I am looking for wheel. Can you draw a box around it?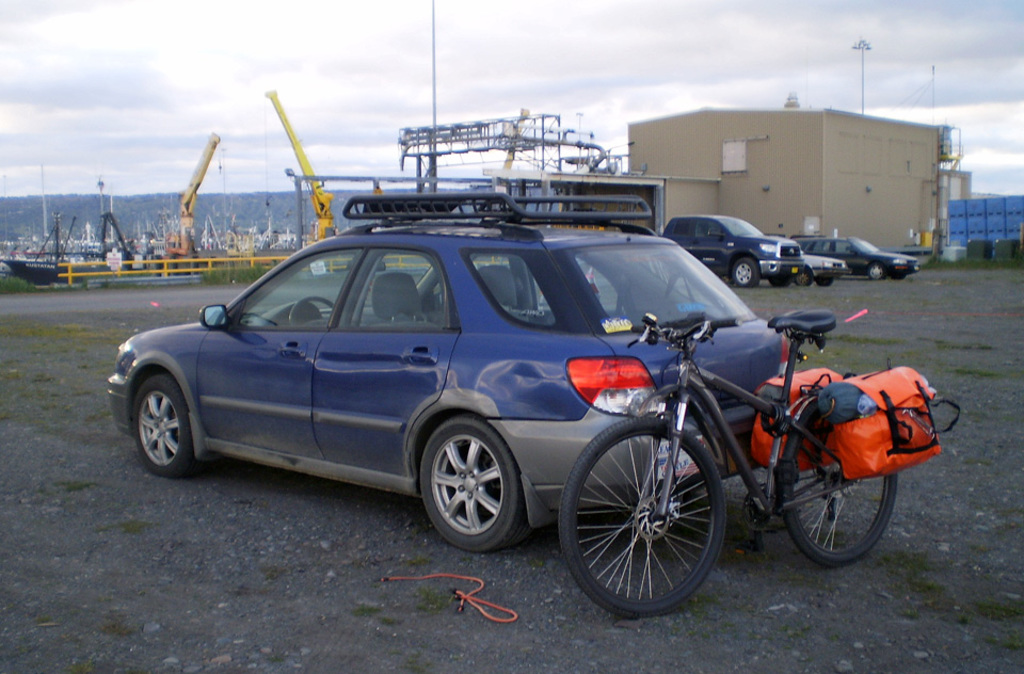
Sure, the bounding box is (left=795, top=267, right=812, bottom=285).
